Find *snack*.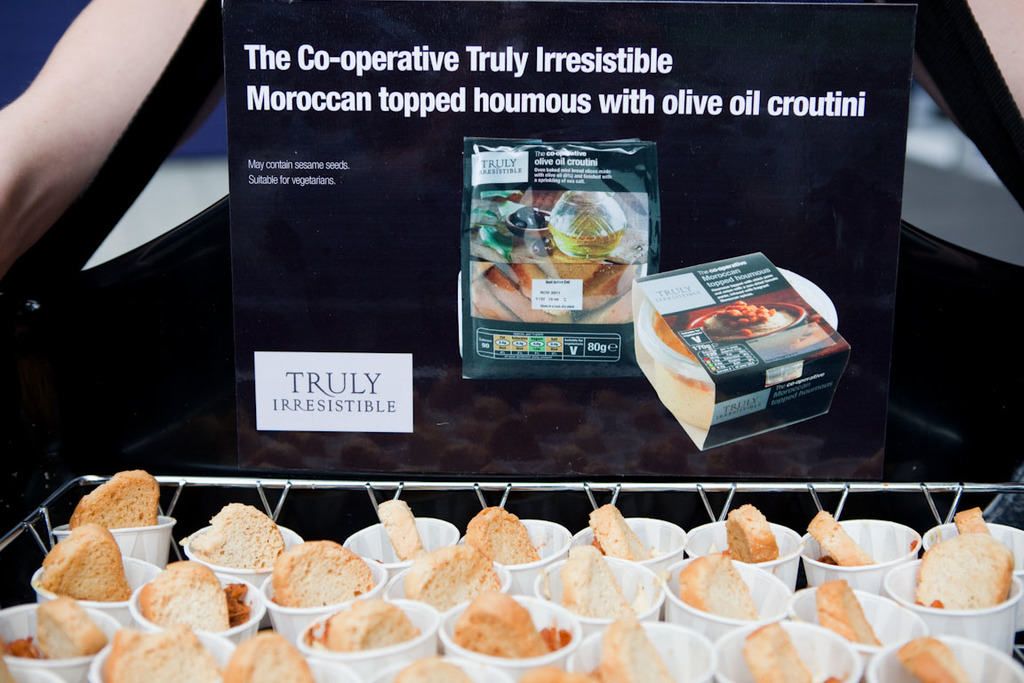
(x1=101, y1=623, x2=223, y2=682).
